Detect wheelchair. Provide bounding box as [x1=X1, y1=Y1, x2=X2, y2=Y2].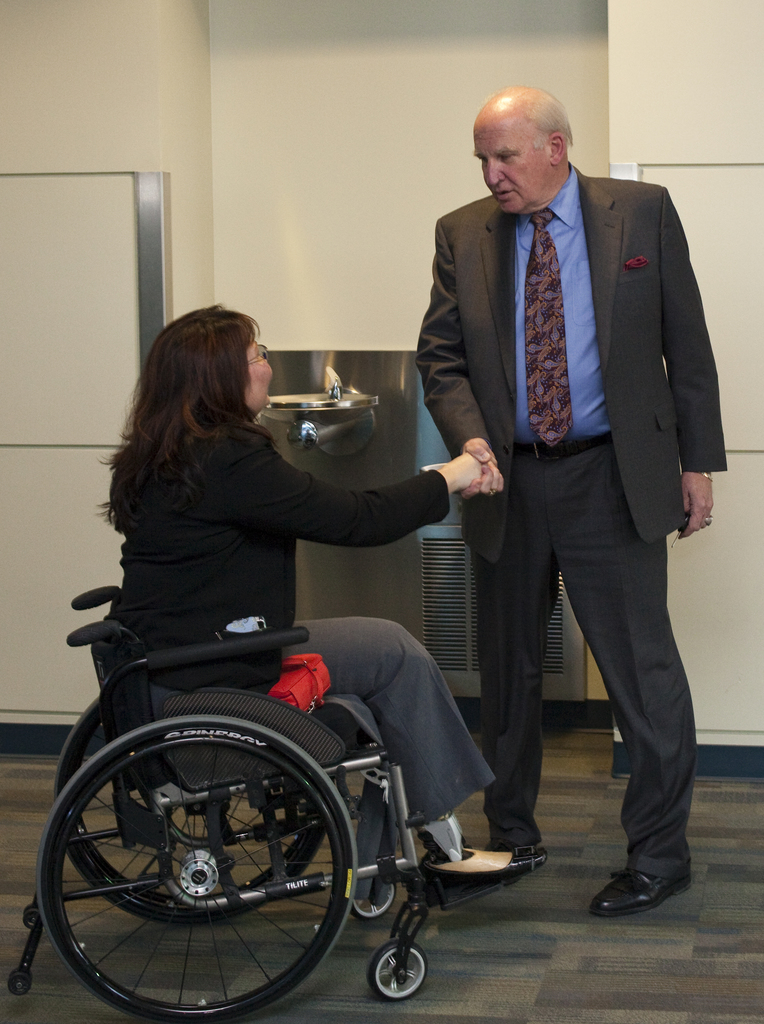
[x1=5, y1=579, x2=522, y2=1023].
